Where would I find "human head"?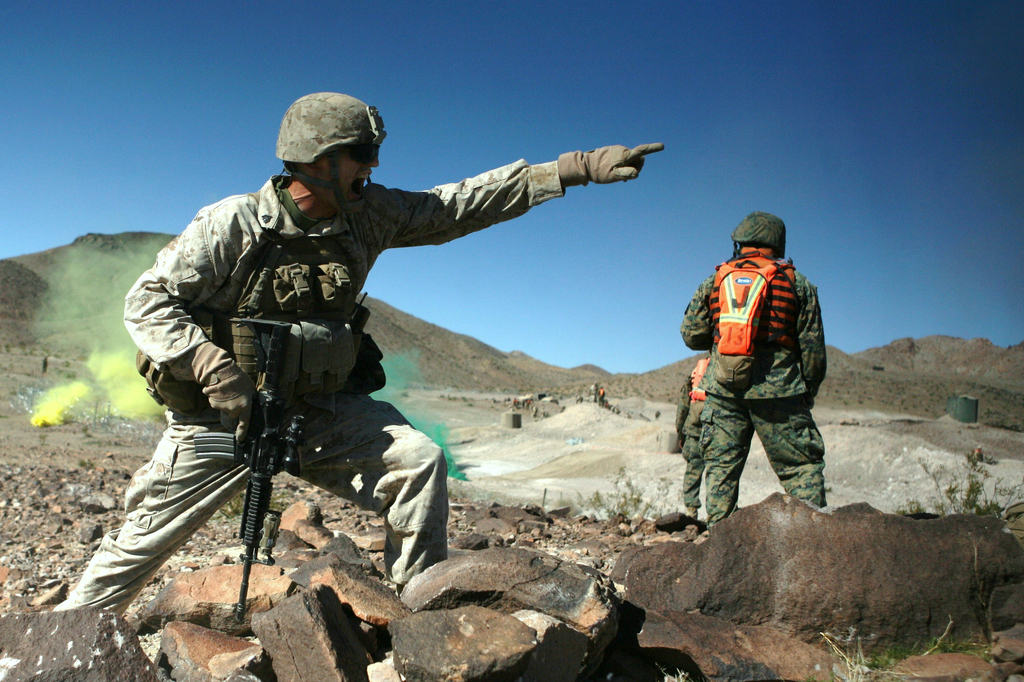
At (733,209,787,261).
